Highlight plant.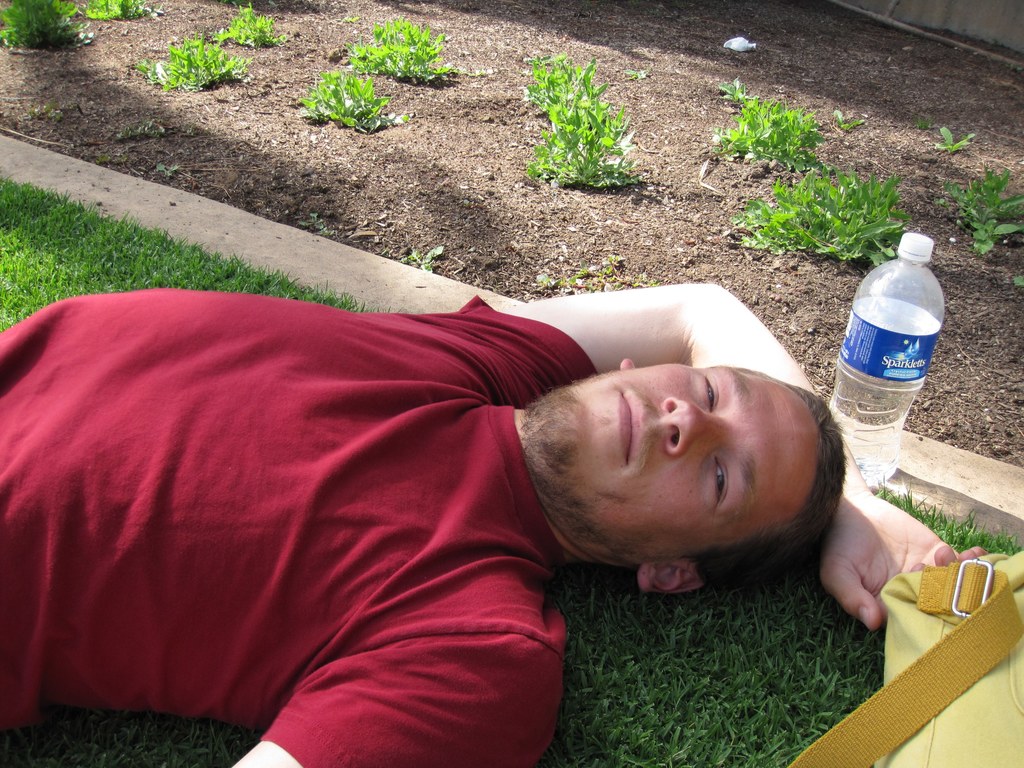
Highlighted region: bbox=(877, 479, 1023, 563).
